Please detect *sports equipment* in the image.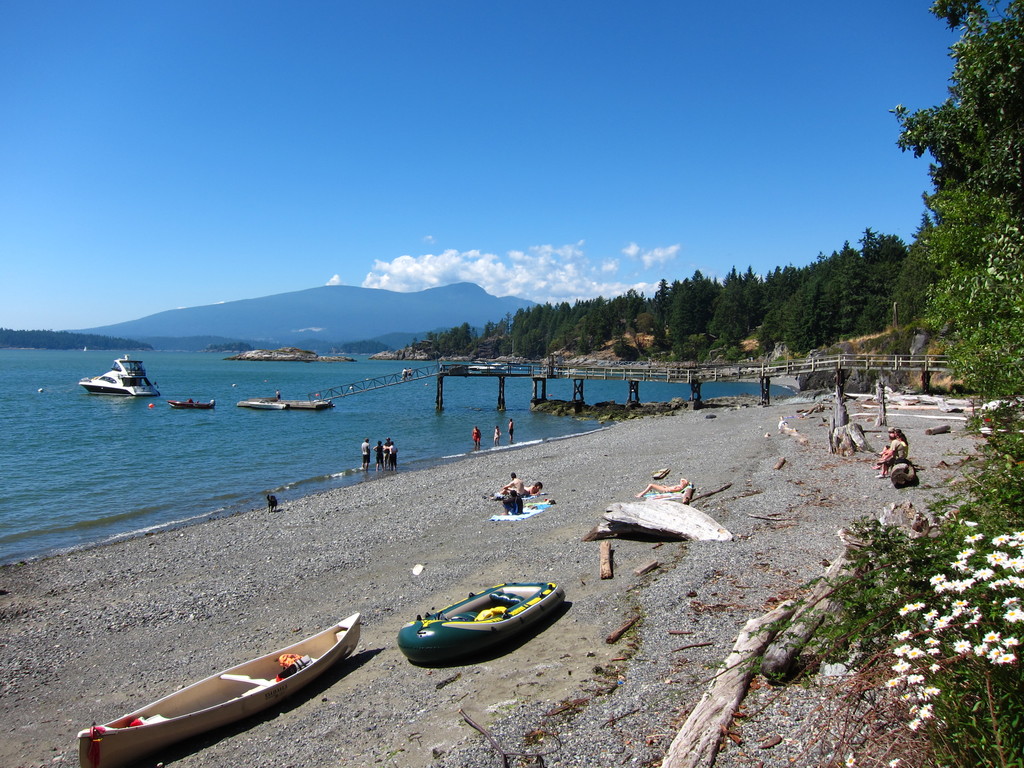
x1=401, y1=581, x2=566, y2=664.
